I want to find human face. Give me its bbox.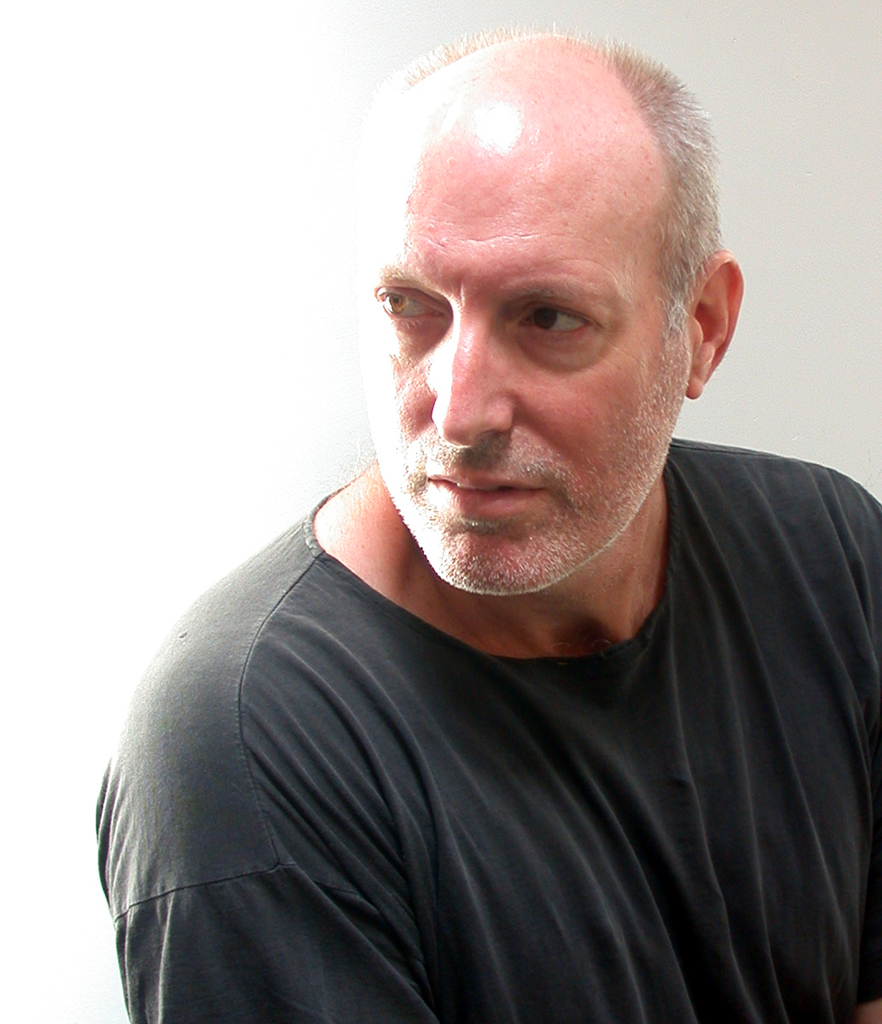
<box>360,142,687,592</box>.
